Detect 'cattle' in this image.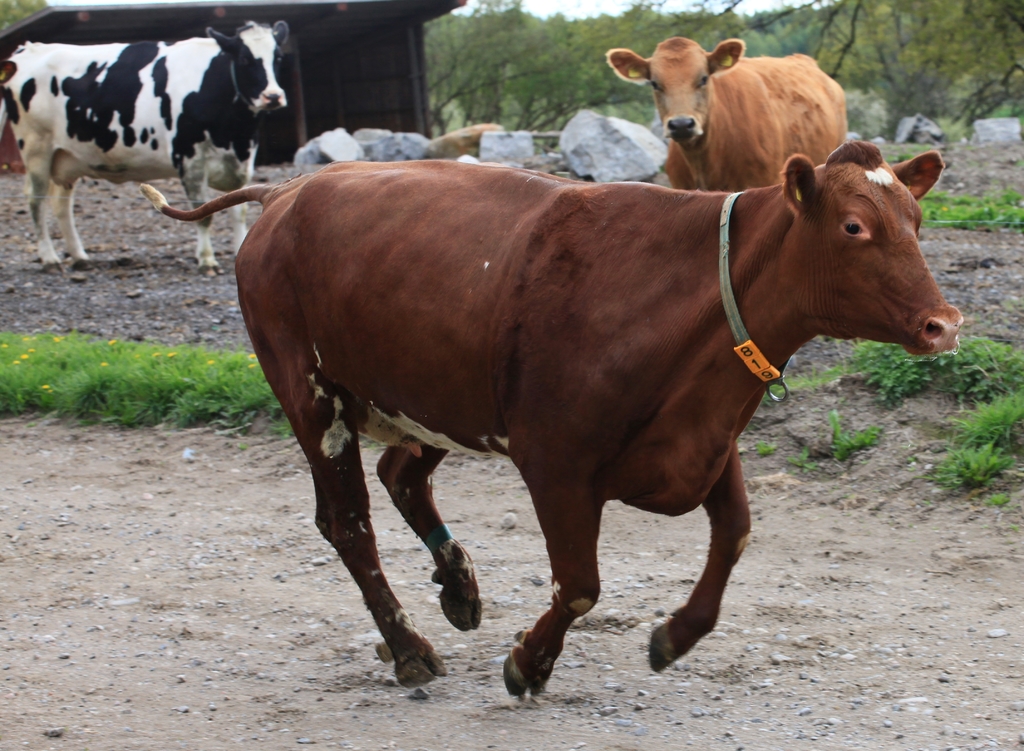
Detection: 135, 149, 961, 700.
